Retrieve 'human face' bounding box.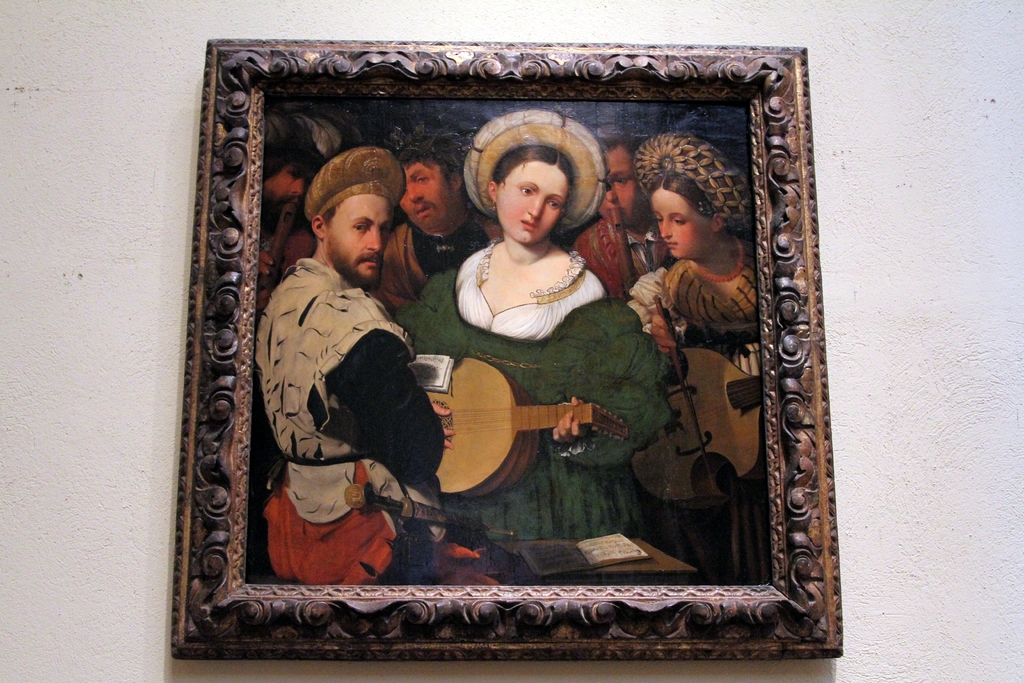
Bounding box: [646,188,714,258].
